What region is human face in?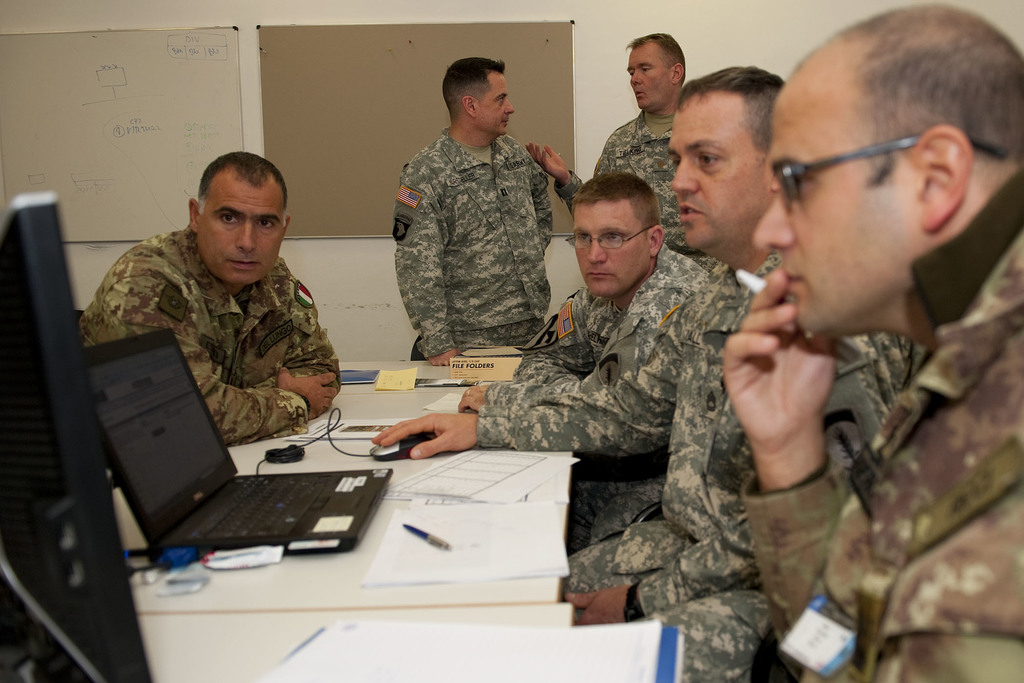
572:199:651:299.
